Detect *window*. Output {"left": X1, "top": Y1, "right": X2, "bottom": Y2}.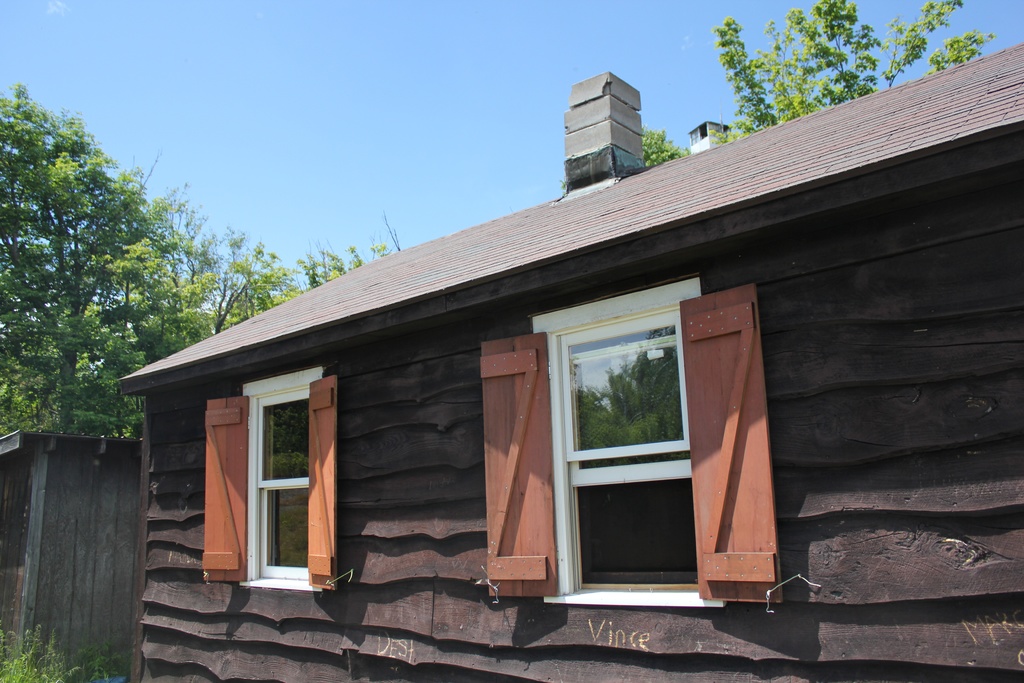
{"left": 237, "top": 370, "right": 326, "bottom": 575}.
